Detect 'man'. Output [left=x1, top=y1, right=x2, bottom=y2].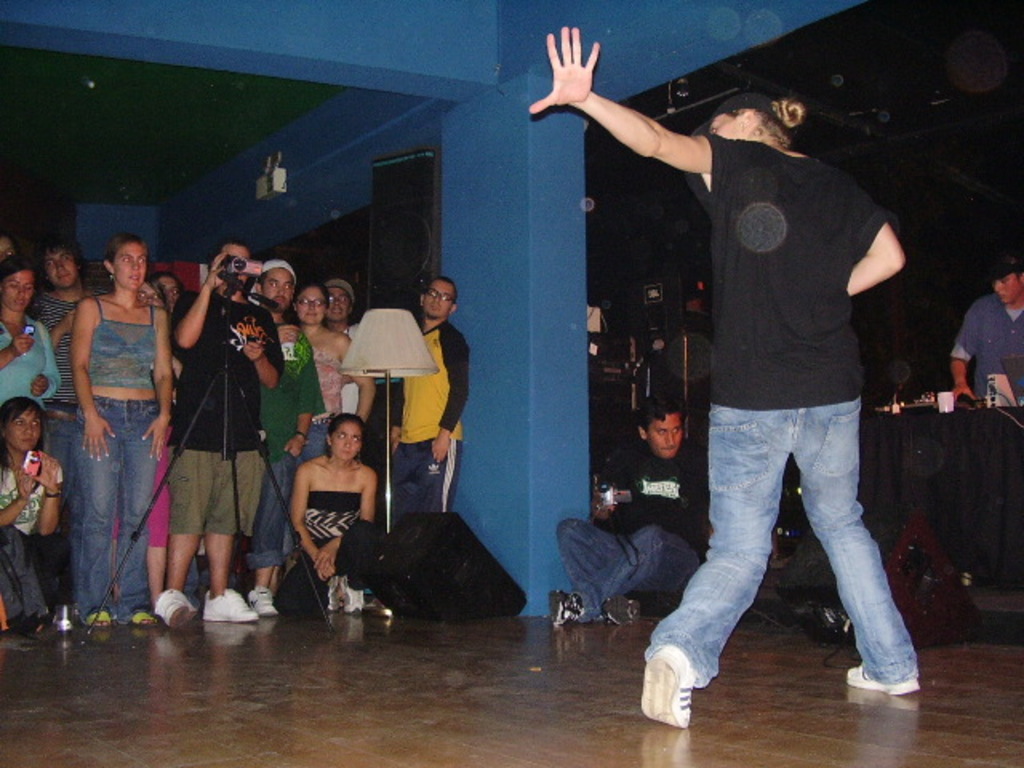
[left=386, top=272, right=470, bottom=528].
